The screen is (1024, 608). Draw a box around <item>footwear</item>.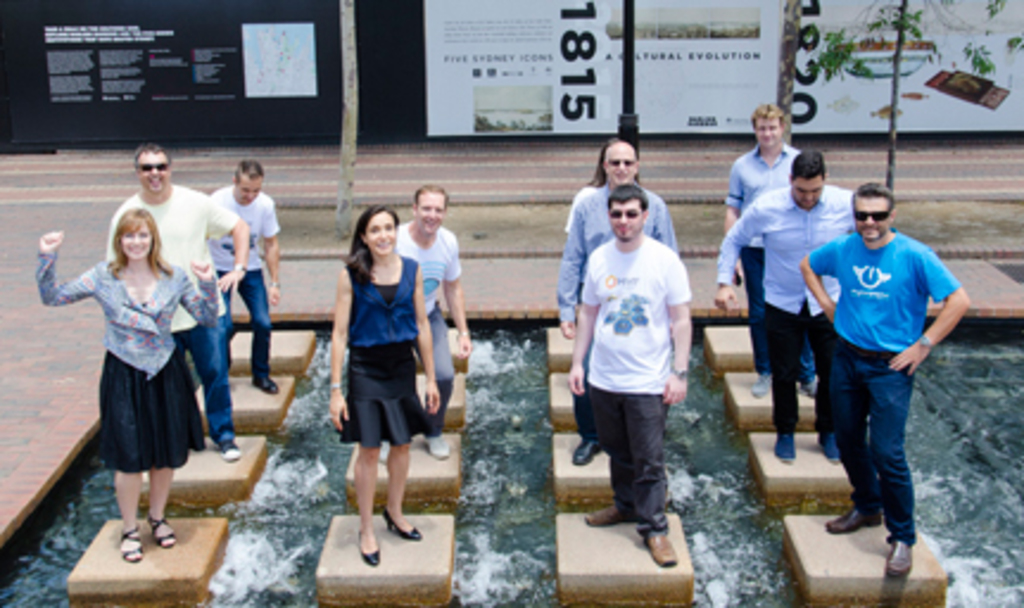
(left=822, top=428, right=836, bottom=458).
